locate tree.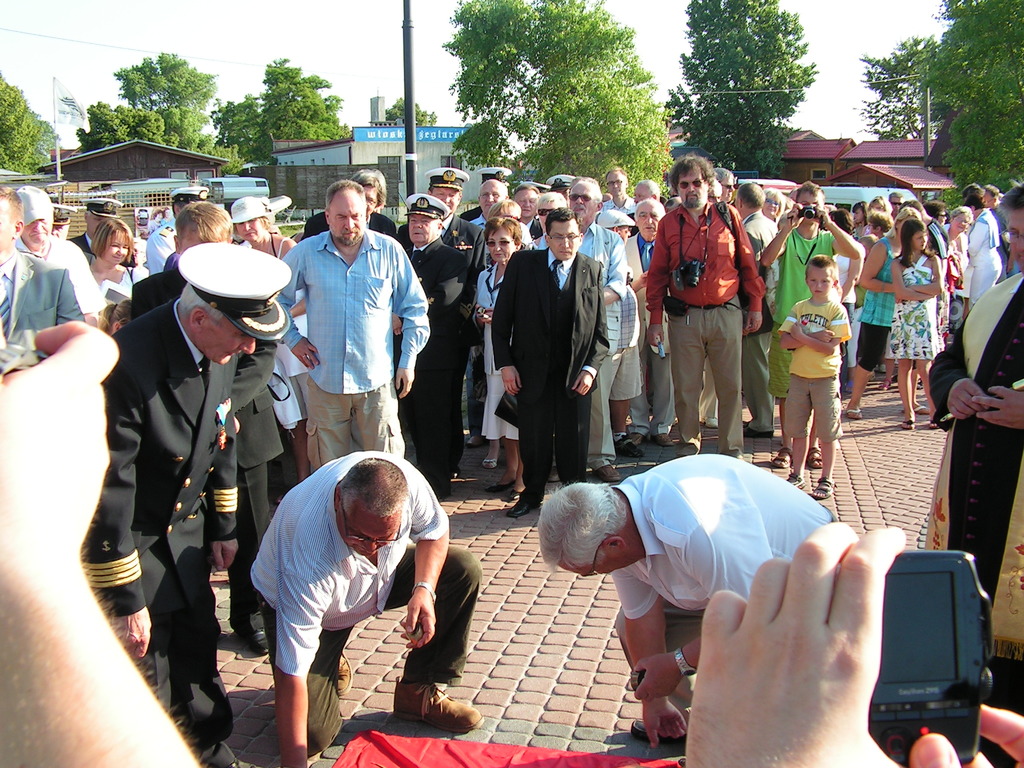
Bounding box: (426, 22, 674, 174).
